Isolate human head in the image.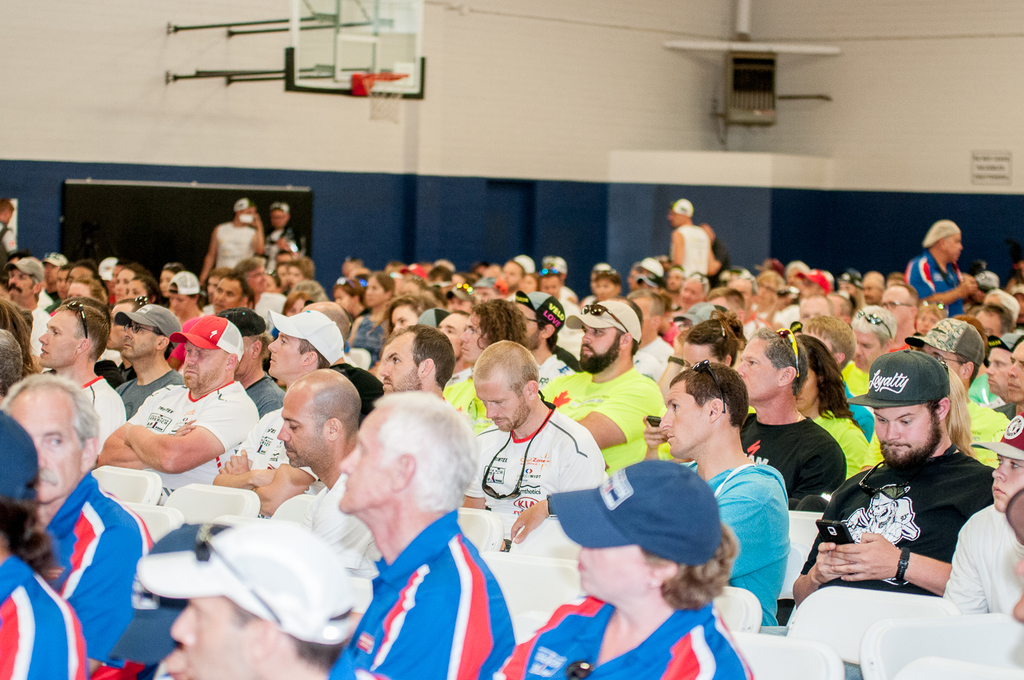
Isolated region: (left=63, top=275, right=104, bottom=302).
